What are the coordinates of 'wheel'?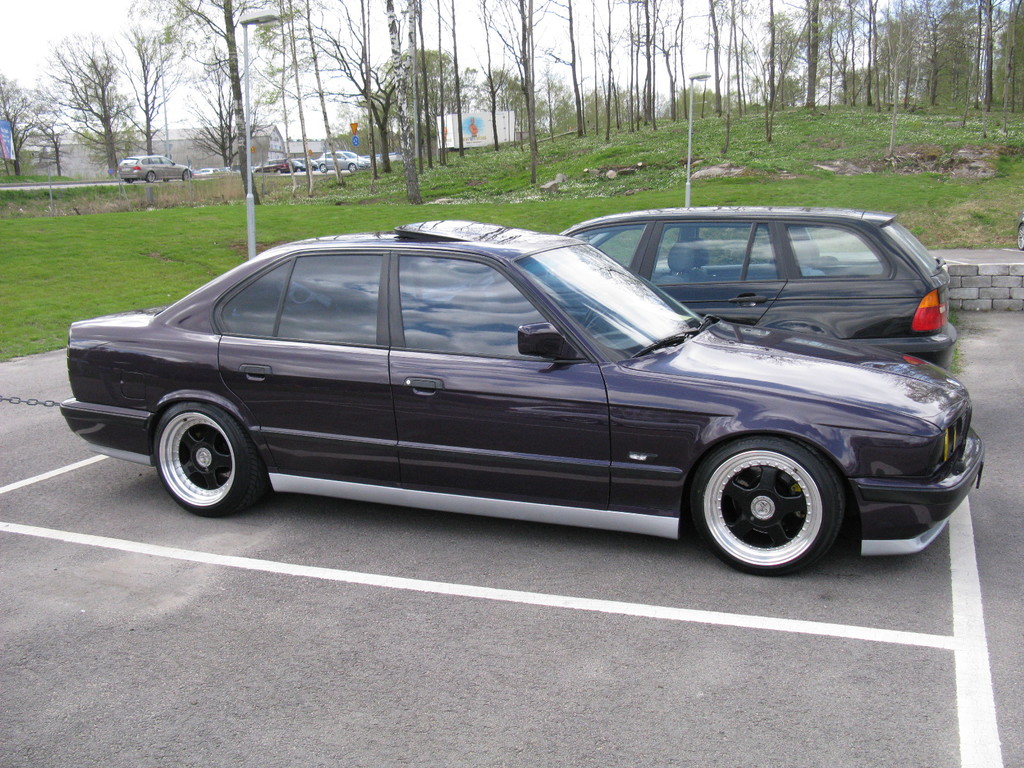
x1=350 y1=165 x2=357 y2=170.
